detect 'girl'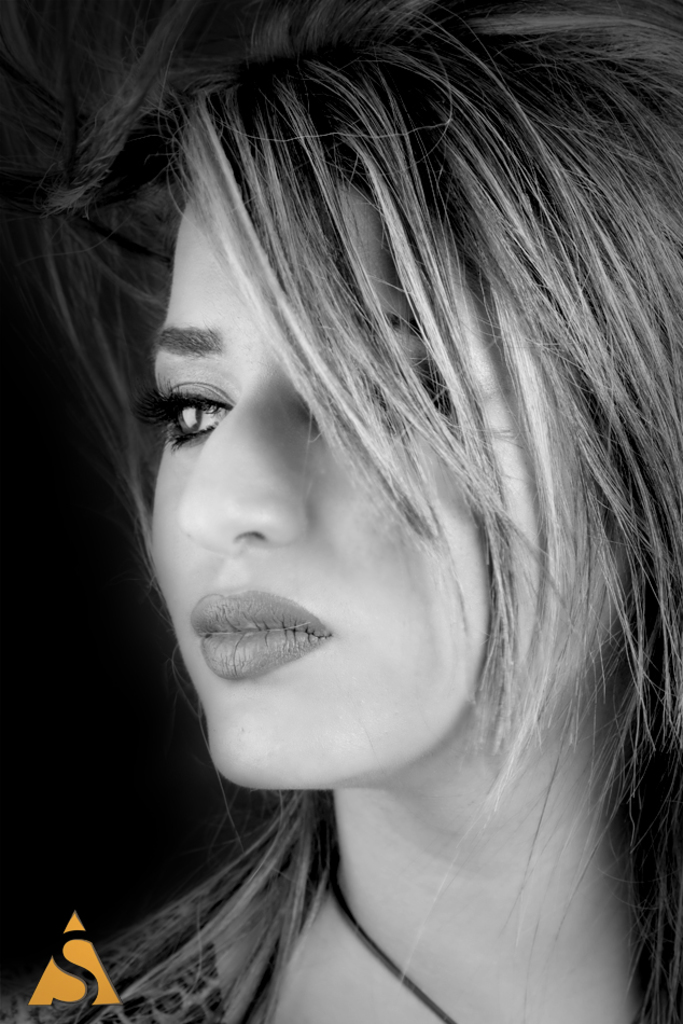
(0,0,682,1023)
